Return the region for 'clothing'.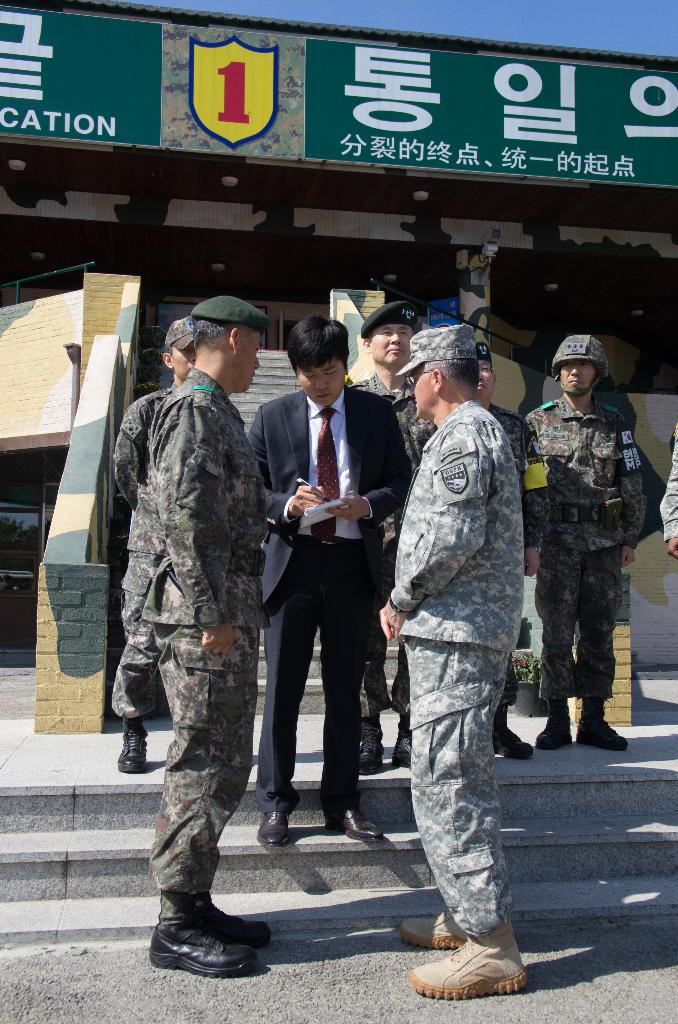
locate(139, 362, 268, 899).
